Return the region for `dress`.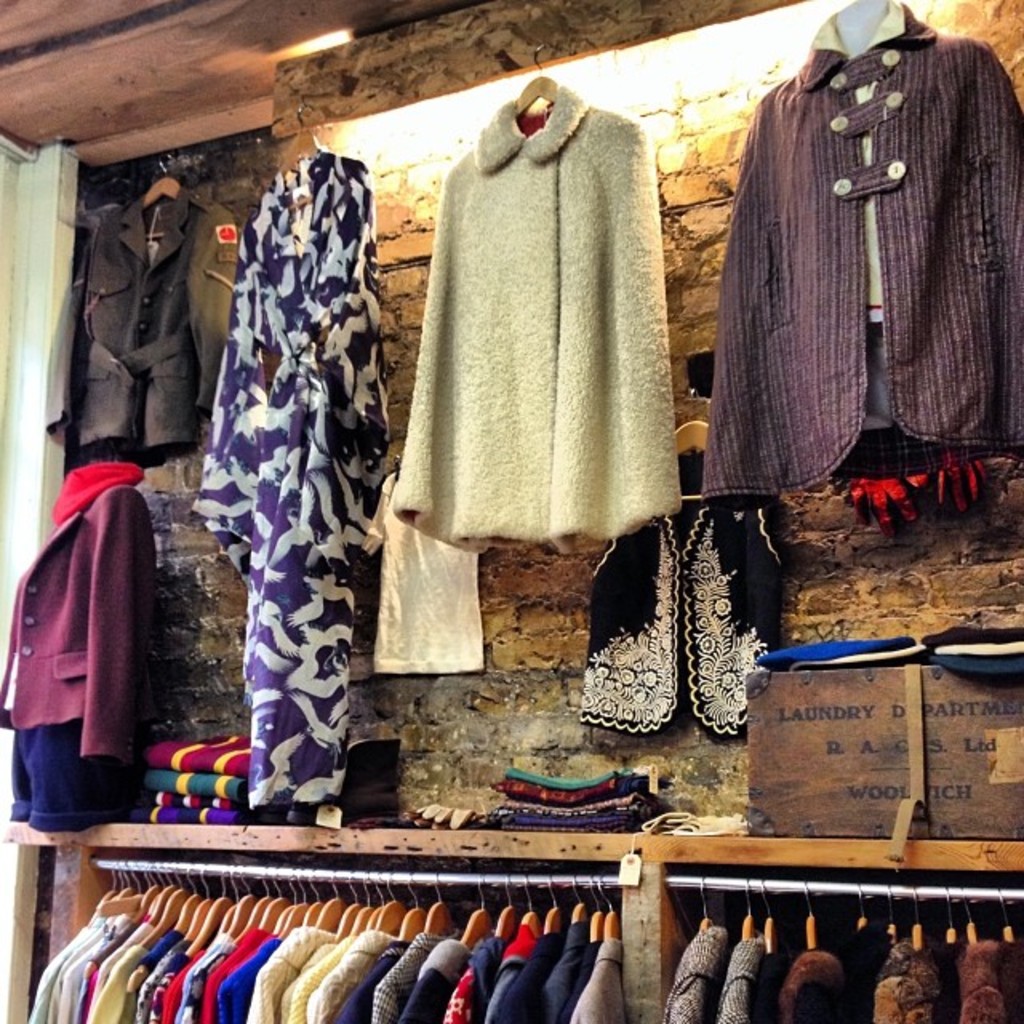
194:152:390:806.
